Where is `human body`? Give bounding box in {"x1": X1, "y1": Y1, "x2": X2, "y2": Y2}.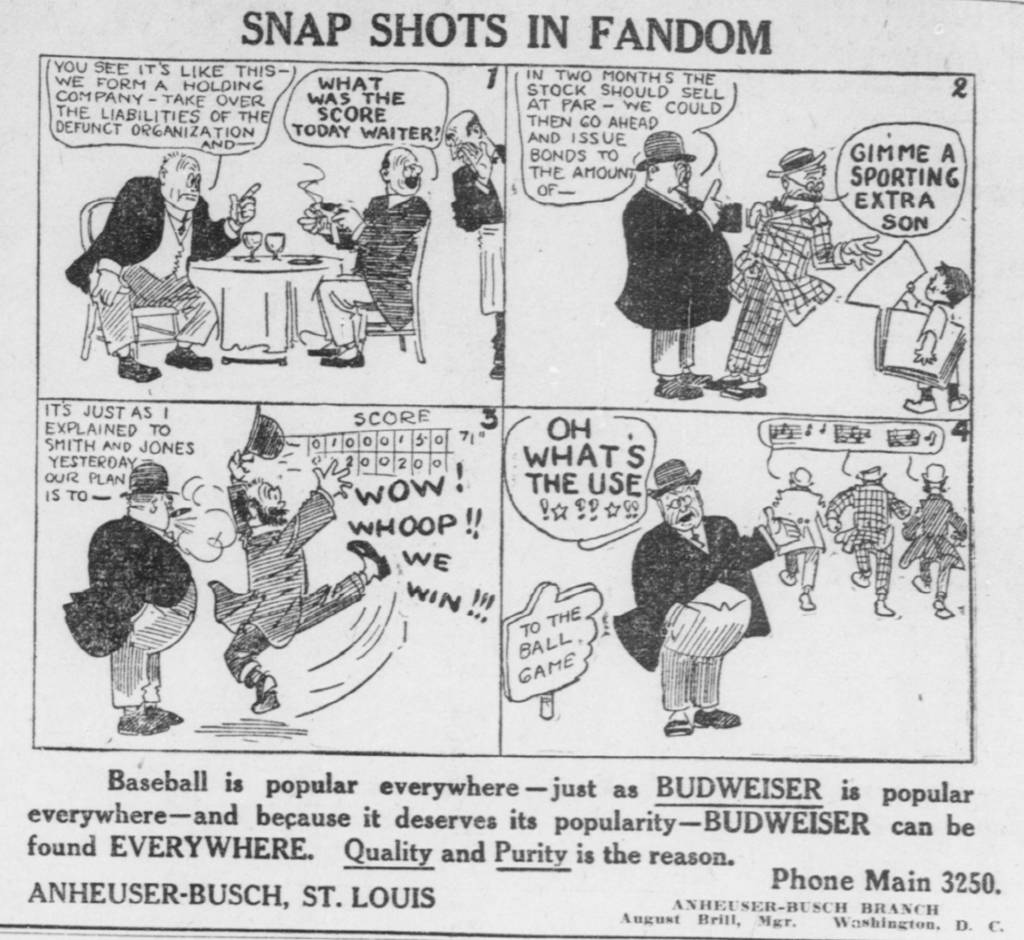
{"x1": 444, "y1": 111, "x2": 506, "y2": 380}.
